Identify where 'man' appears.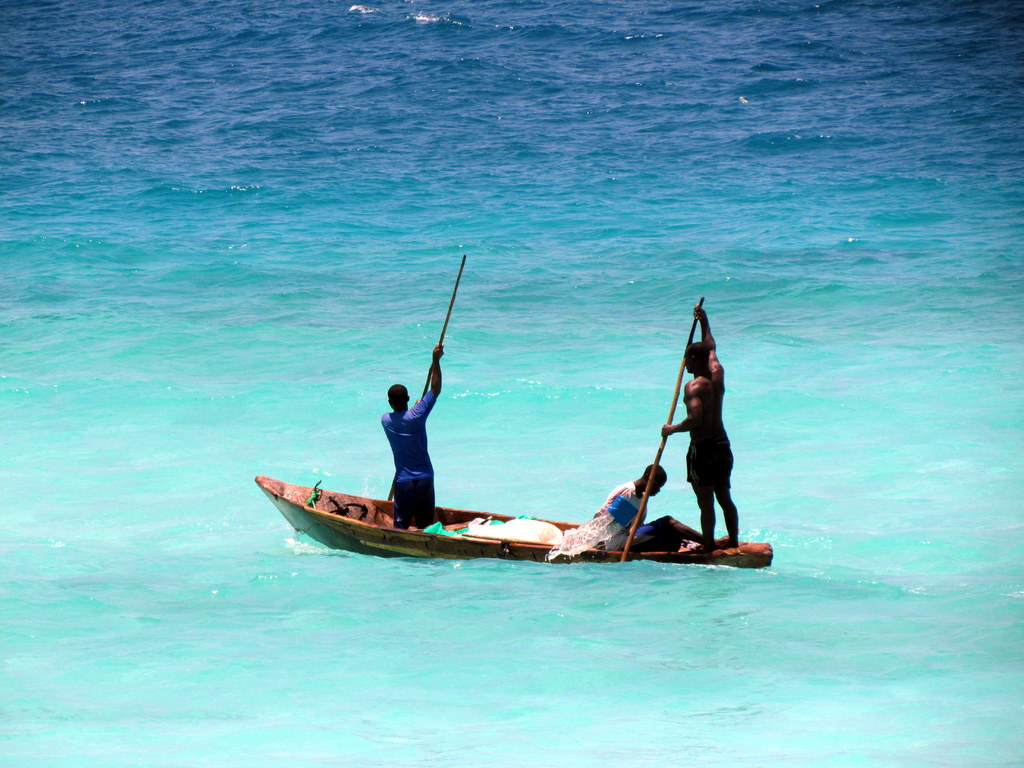
Appears at 376, 344, 445, 533.
